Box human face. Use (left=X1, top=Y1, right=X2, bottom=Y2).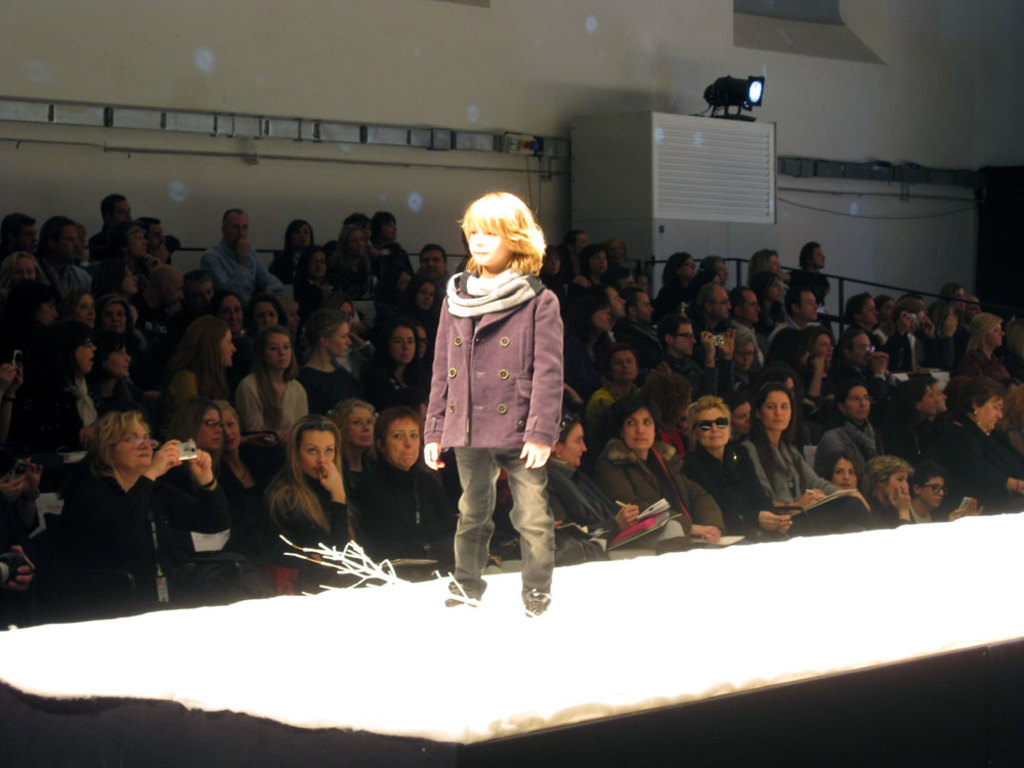
(left=308, top=251, right=328, bottom=273).
